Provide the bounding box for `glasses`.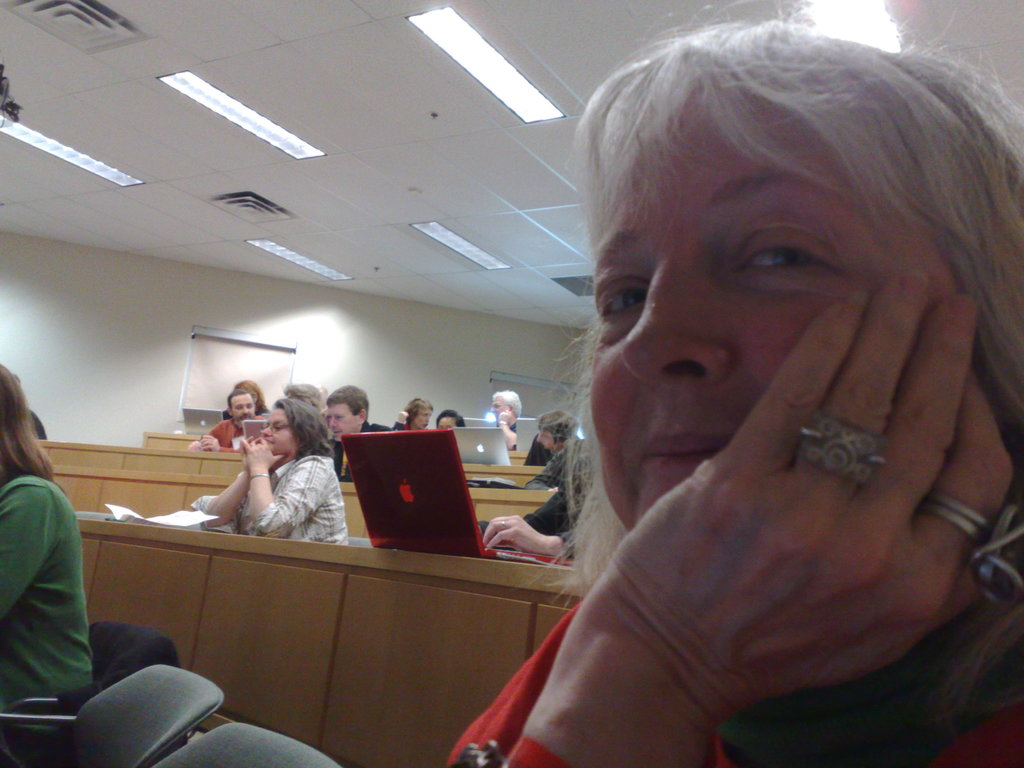
(left=260, top=411, right=293, bottom=438).
